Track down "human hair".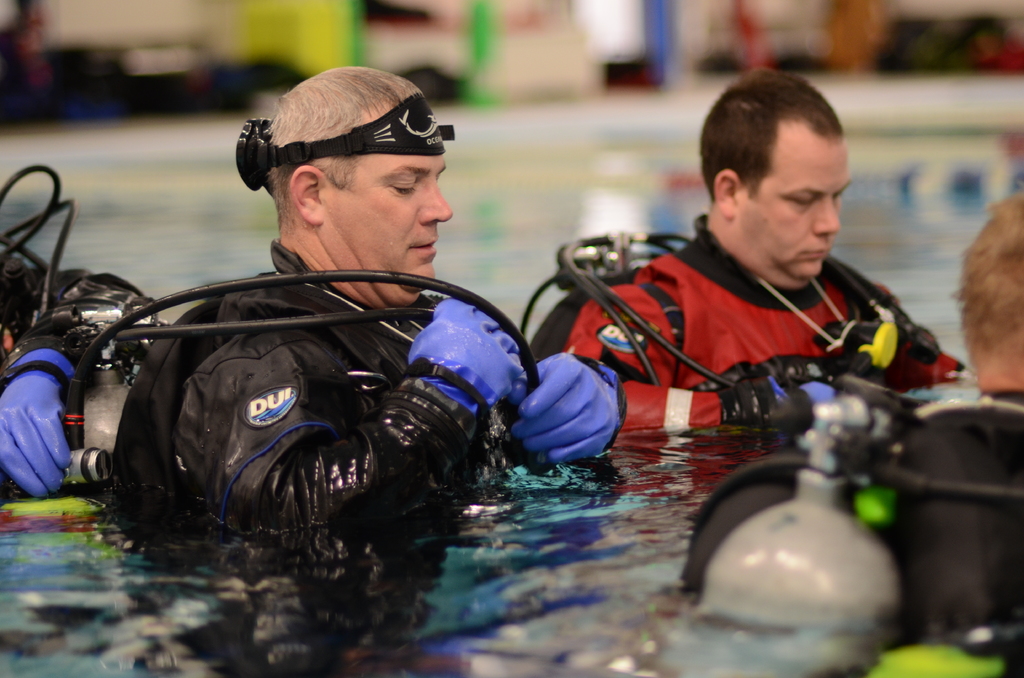
Tracked to x1=698, y1=65, x2=842, y2=202.
